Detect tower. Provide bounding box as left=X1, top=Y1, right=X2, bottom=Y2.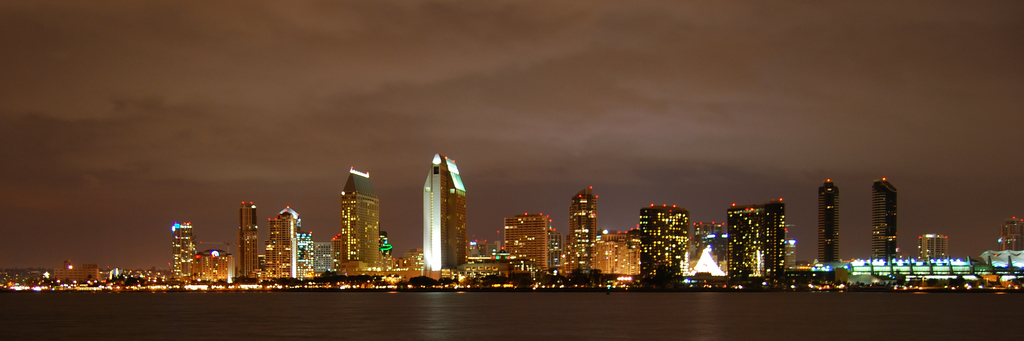
left=918, top=235, right=950, bottom=260.
